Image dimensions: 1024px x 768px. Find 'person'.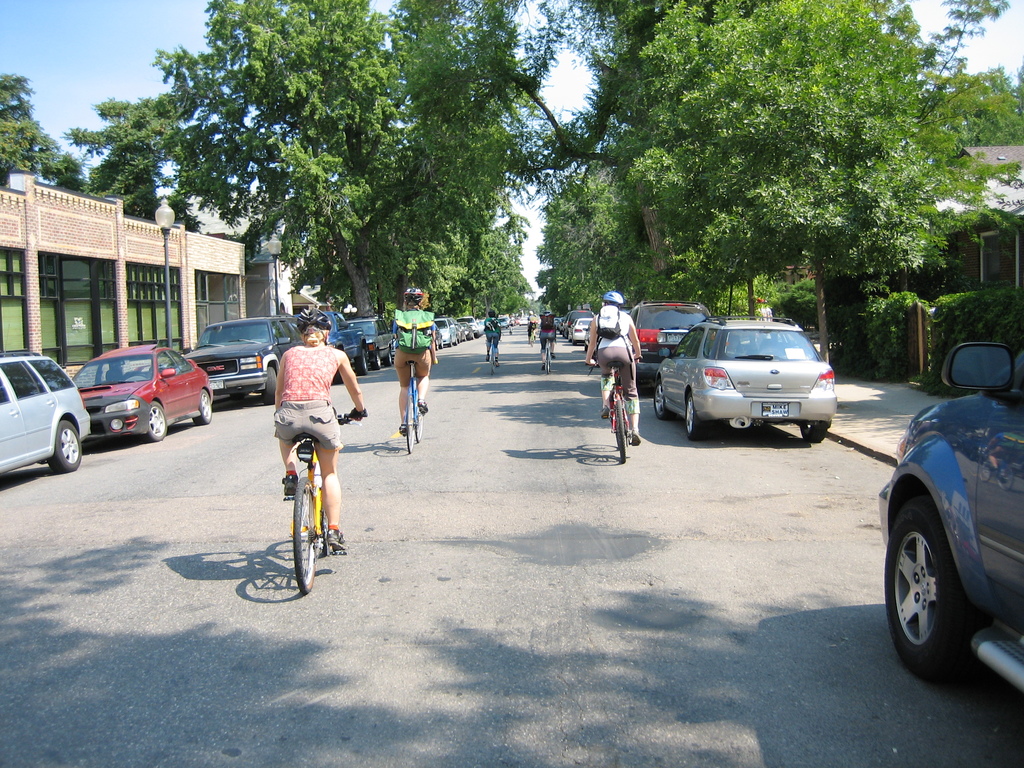
582:292:643:444.
